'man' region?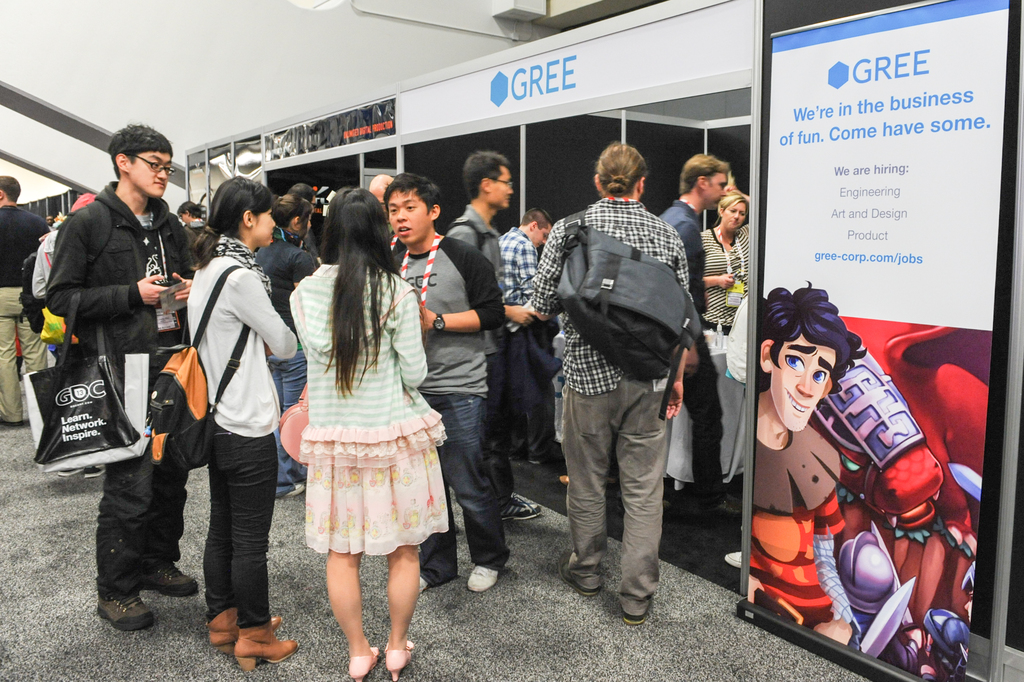
box(751, 277, 927, 648)
